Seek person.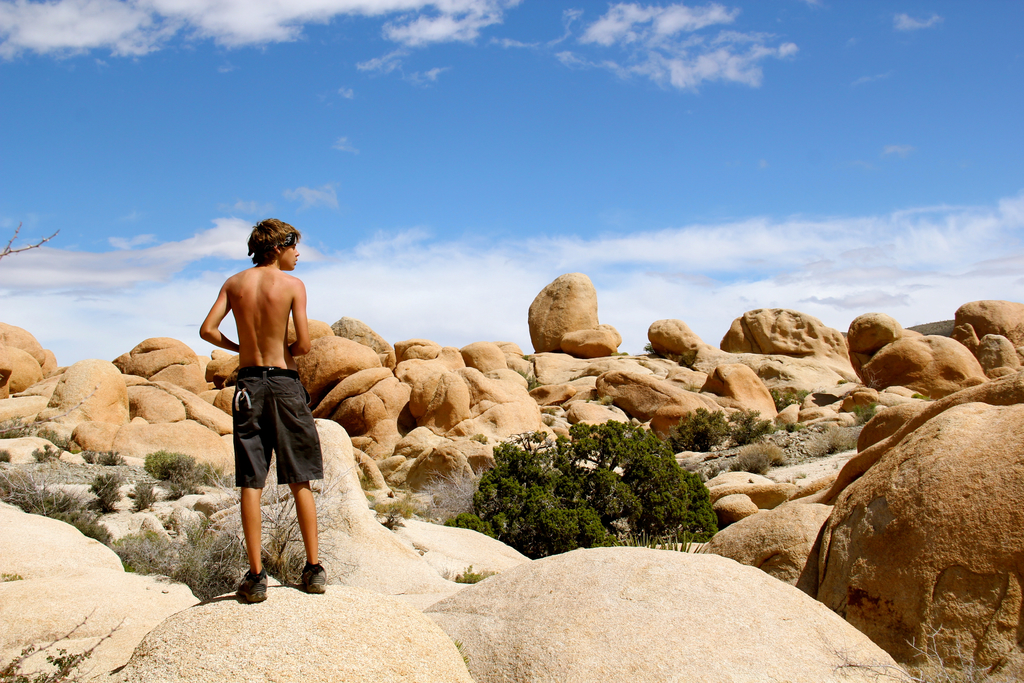
crop(195, 211, 334, 602).
